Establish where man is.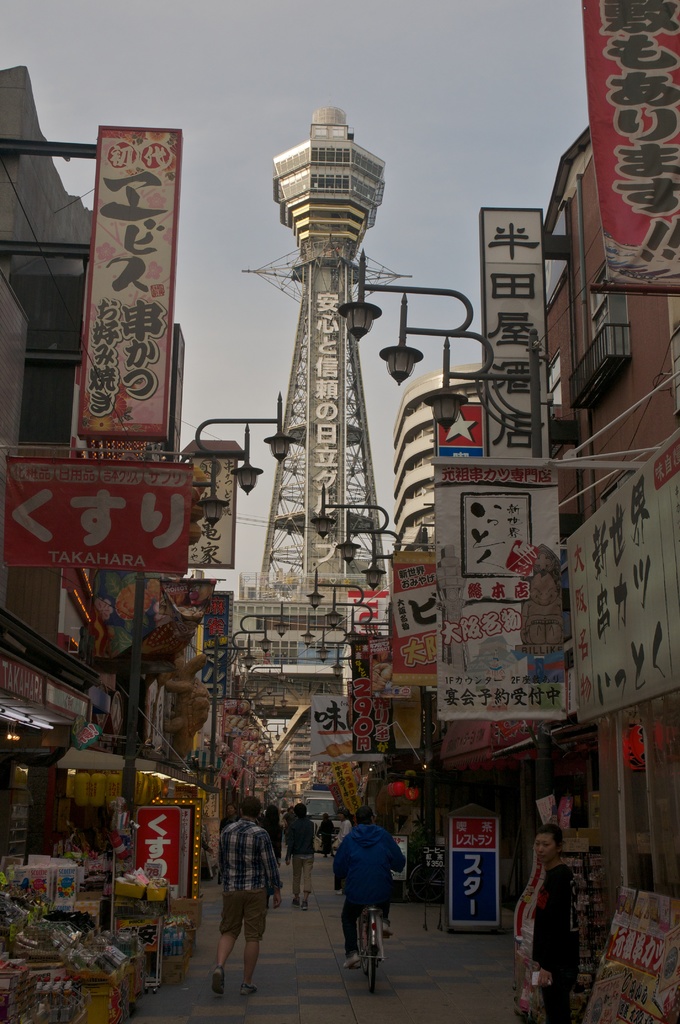
Established at 329:802:407:968.
